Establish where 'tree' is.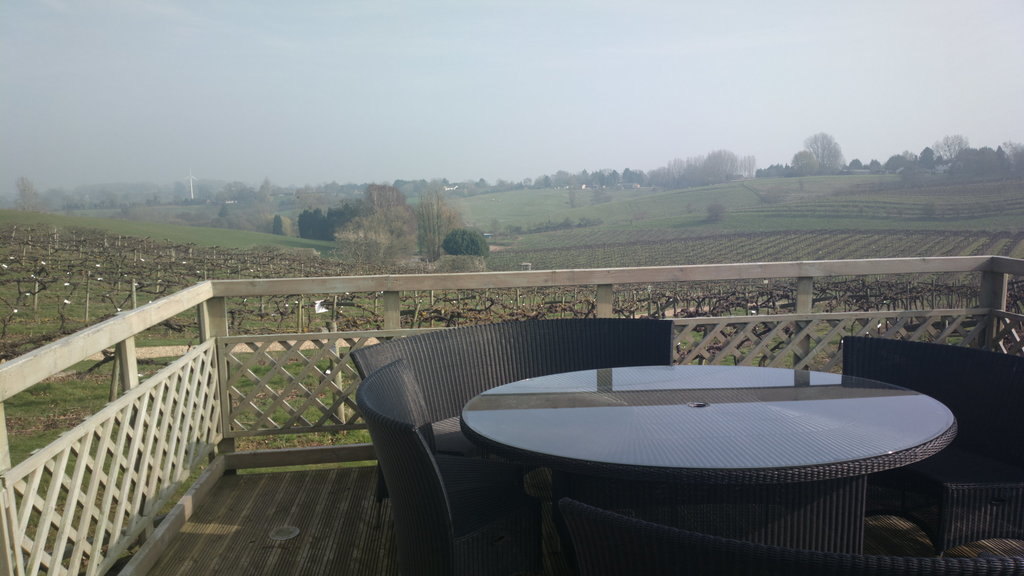
Established at locate(295, 200, 376, 243).
